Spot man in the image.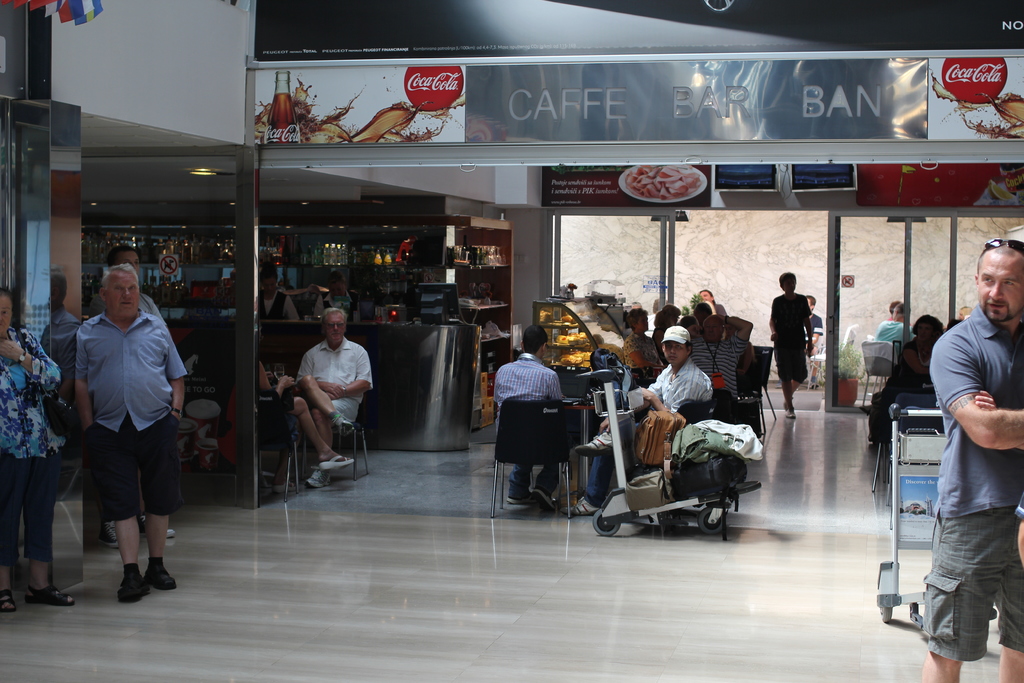
man found at bbox=(769, 269, 808, 423).
